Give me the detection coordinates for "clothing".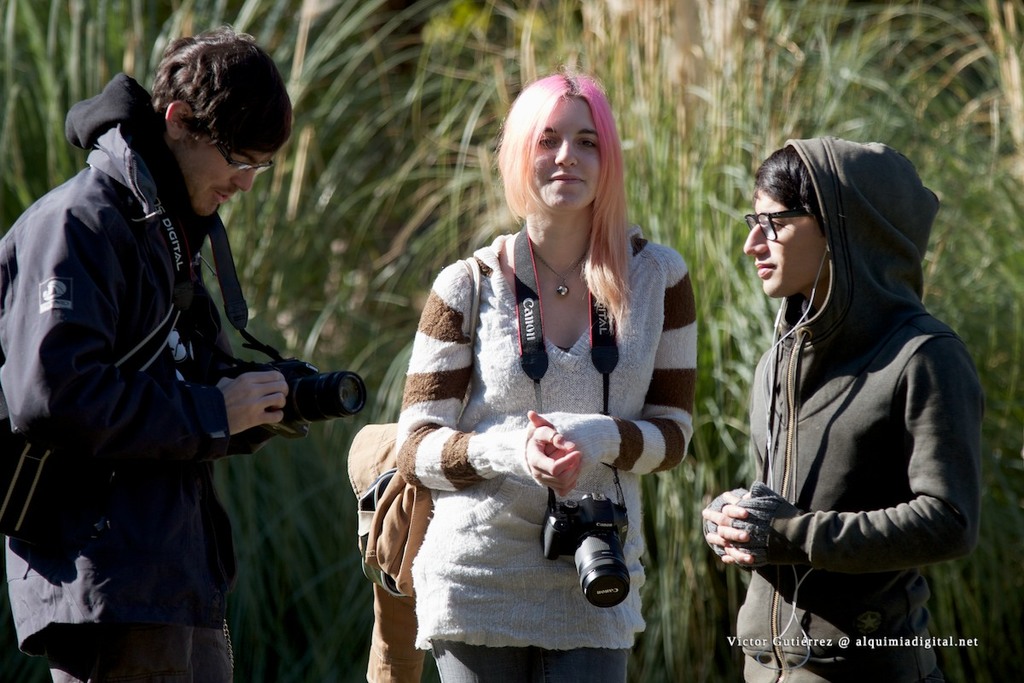
369, 207, 693, 643.
